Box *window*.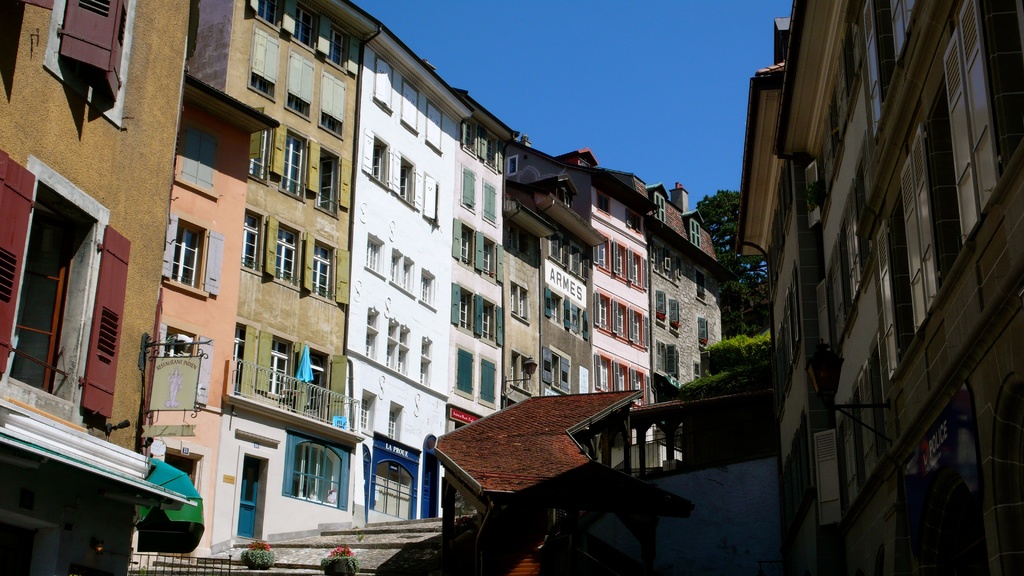
Rect(696, 272, 709, 298).
